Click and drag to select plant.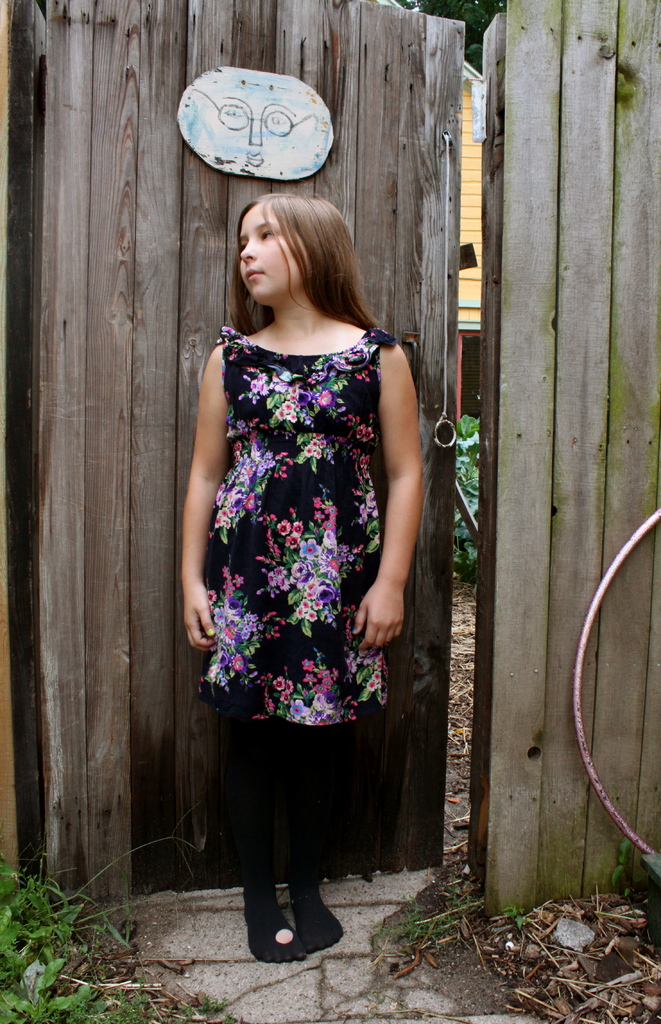
Selection: x1=608, y1=837, x2=644, y2=899.
